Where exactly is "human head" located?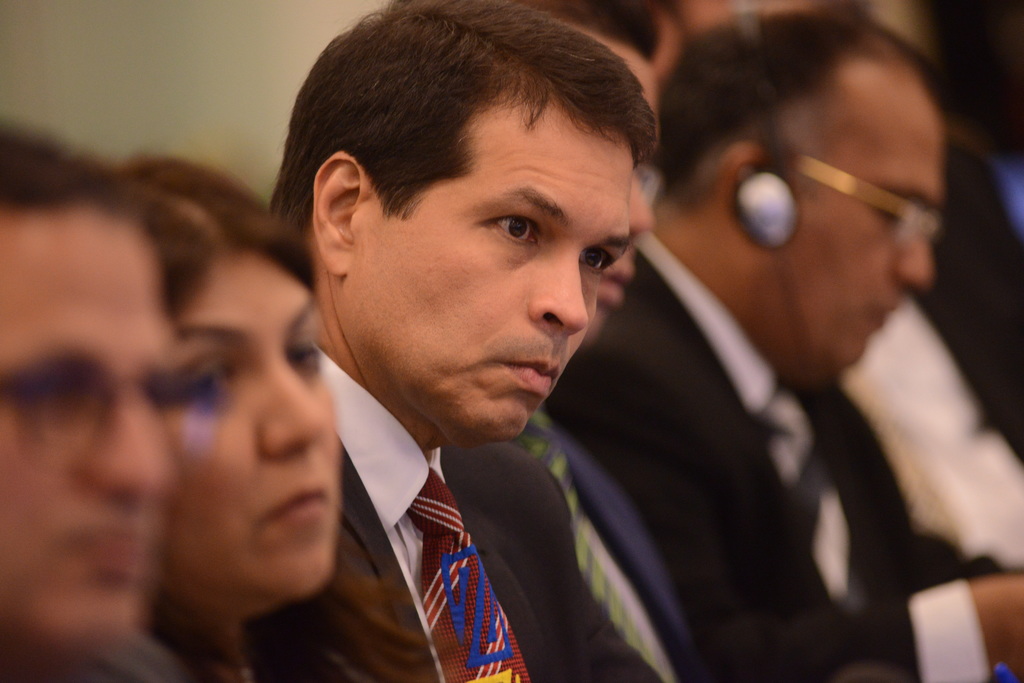
Its bounding box is 659 8 953 373.
